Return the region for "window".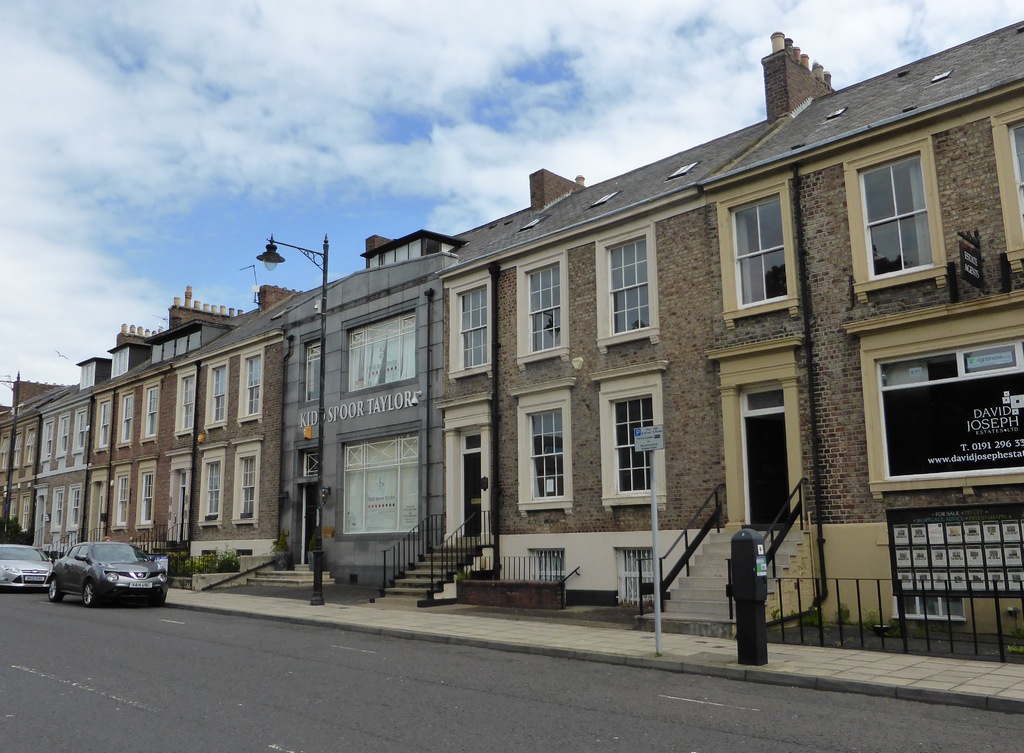
crop(112, 388, 134, 445).
